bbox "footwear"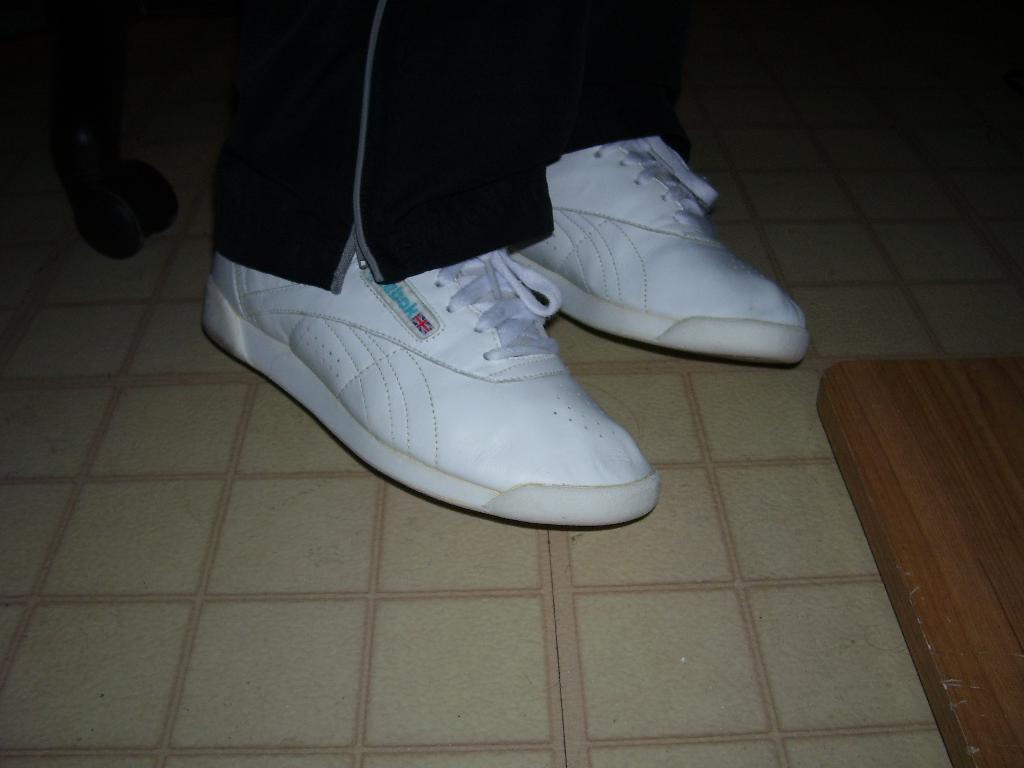
74/155/191/259
